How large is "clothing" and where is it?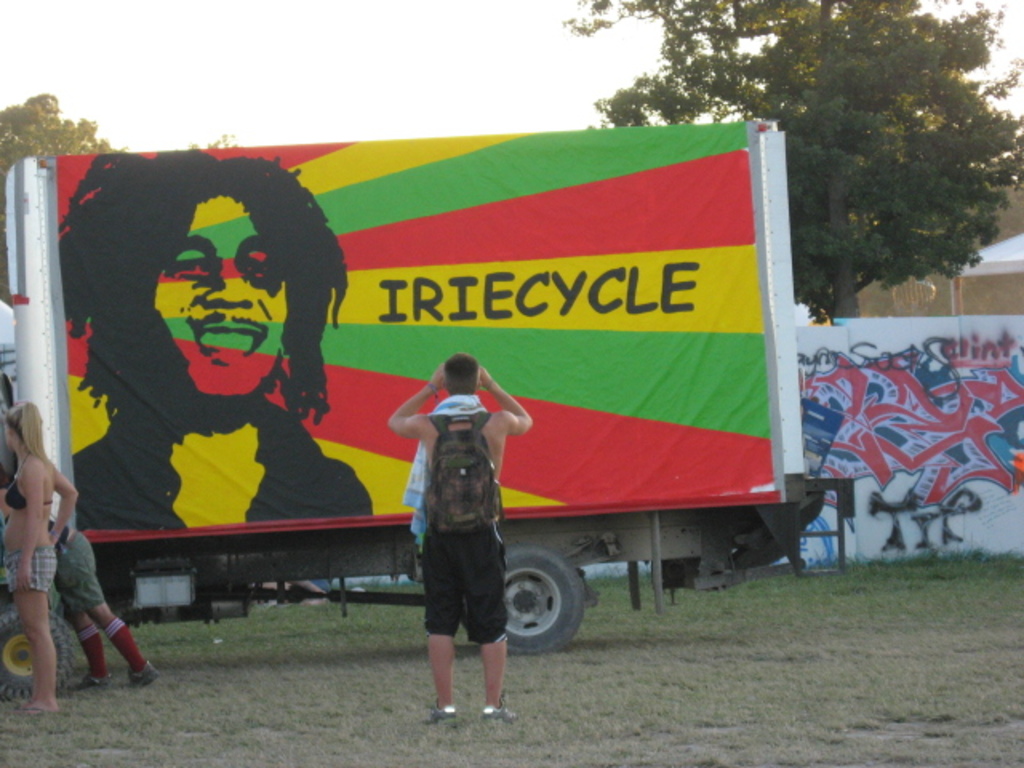
Bounding box: [left=6, top=514, right=101, bottom=621].
